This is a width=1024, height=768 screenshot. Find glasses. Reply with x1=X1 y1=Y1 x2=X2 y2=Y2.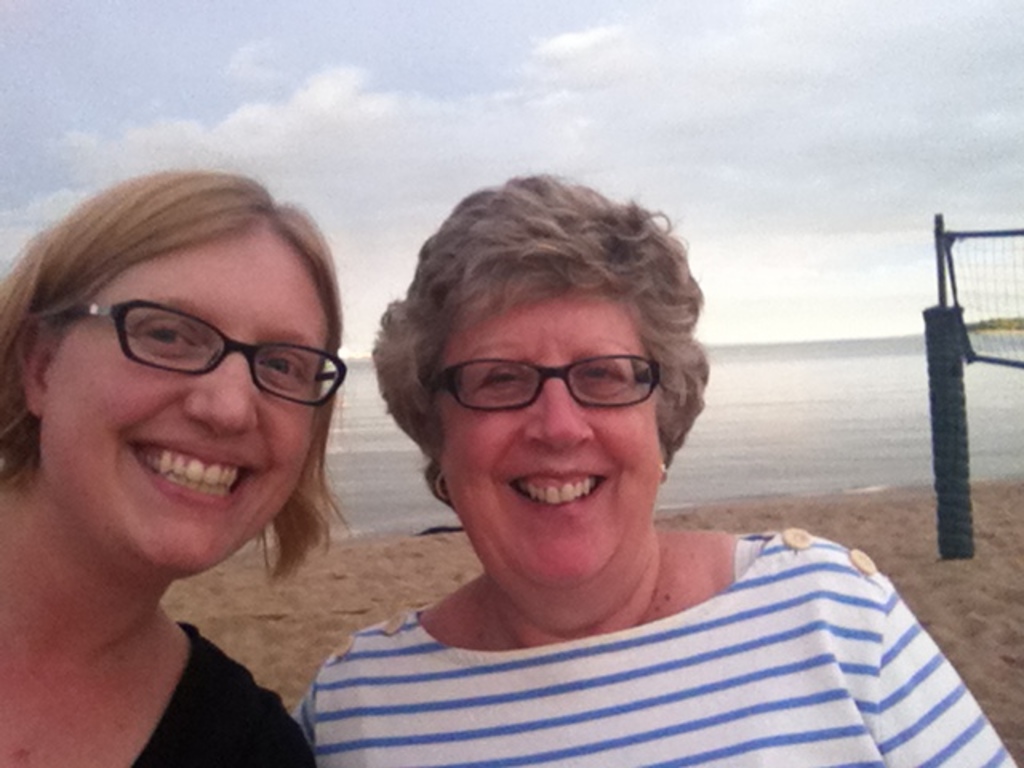
x1=397 y1=347 x2=680 y2=440.
